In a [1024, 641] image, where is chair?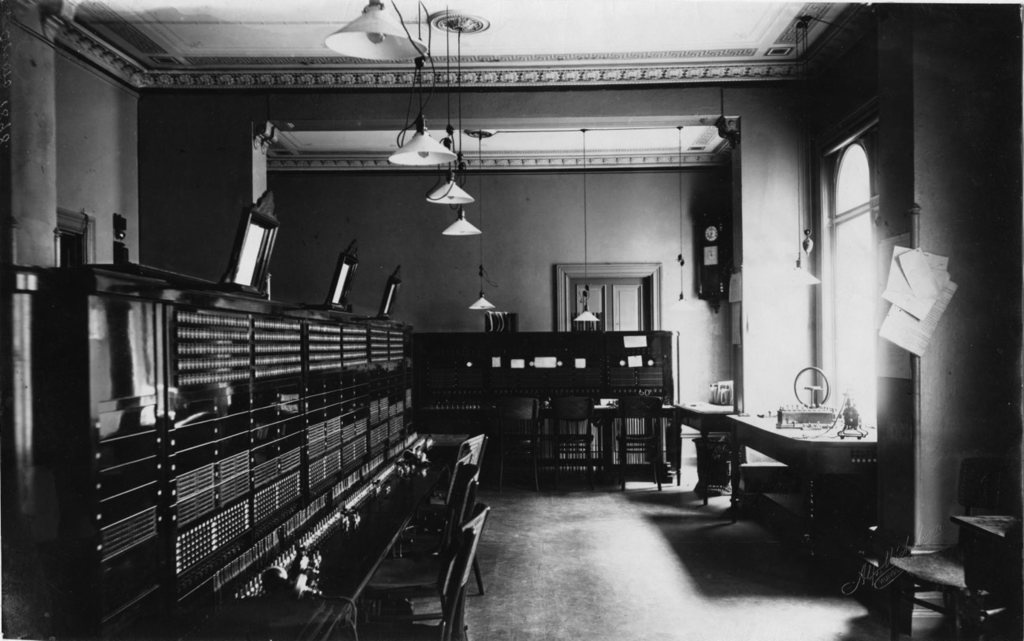
l=491, t=399, r=540, b=494.
